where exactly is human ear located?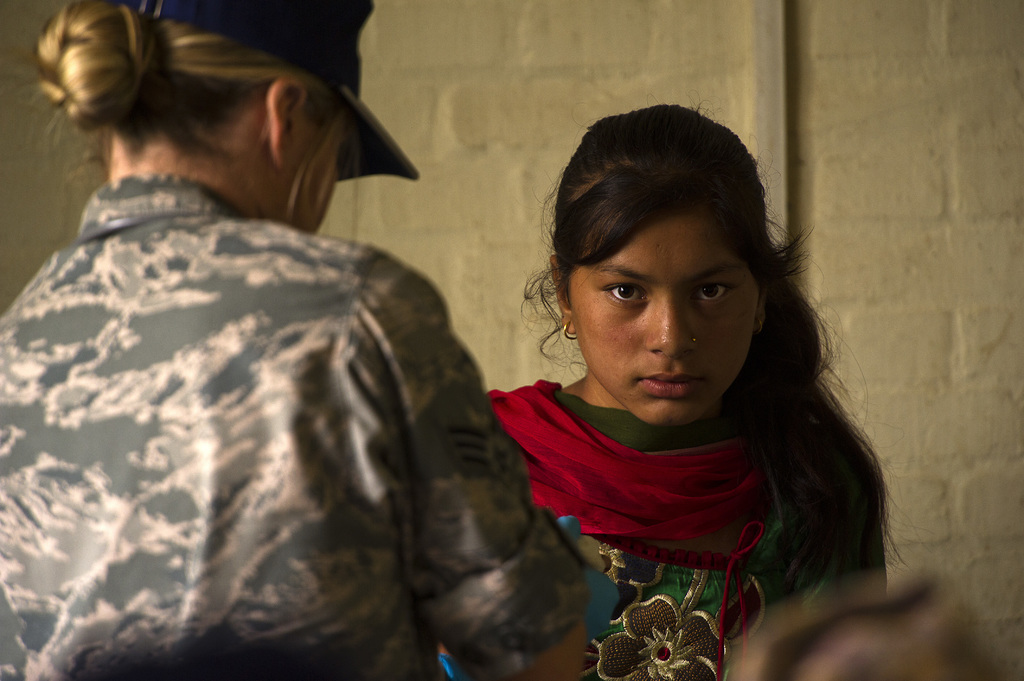
Its bounding box is rect(264, 74, 308, 159).
